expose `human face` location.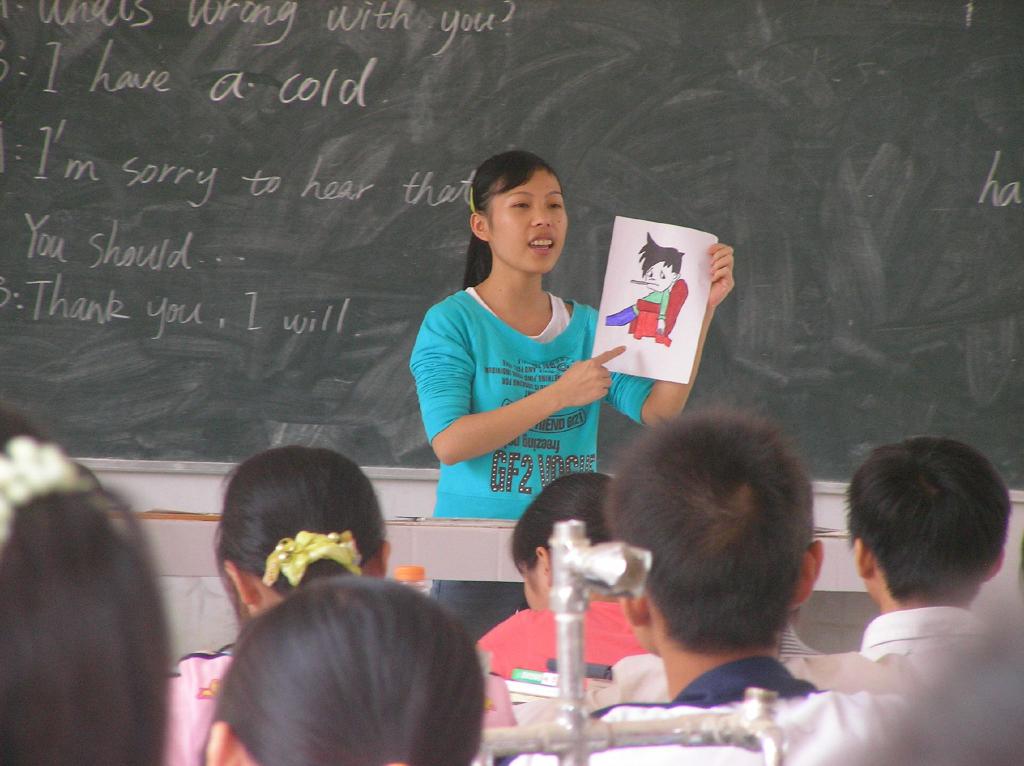
Exposed at <box>490,164,569,271</box>.
